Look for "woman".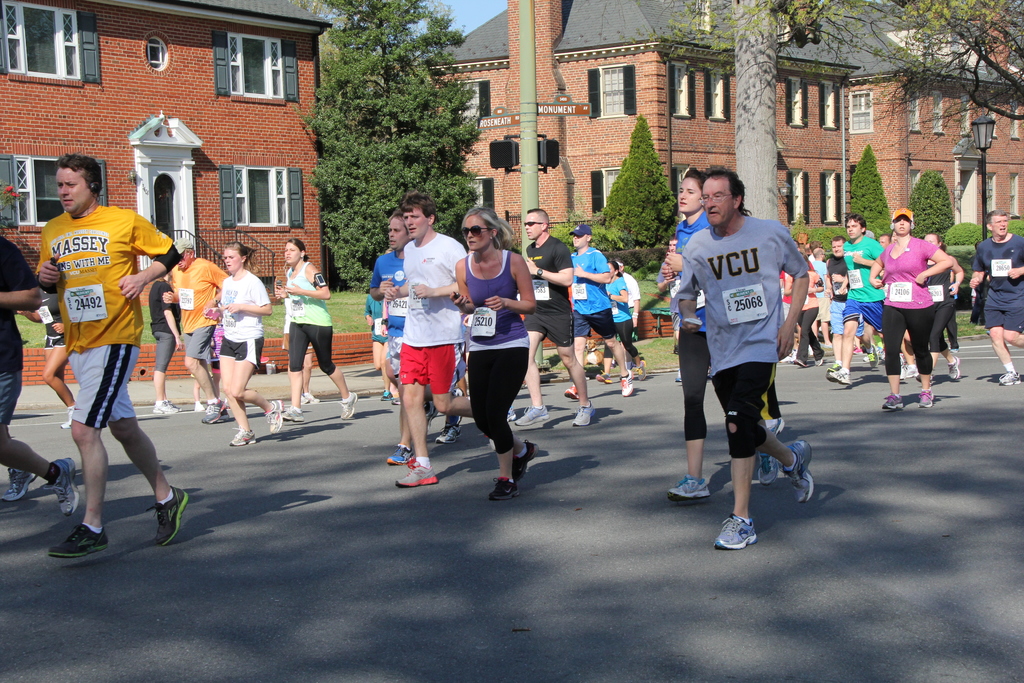
Found: l=867, t=209, r=956, b=410.
